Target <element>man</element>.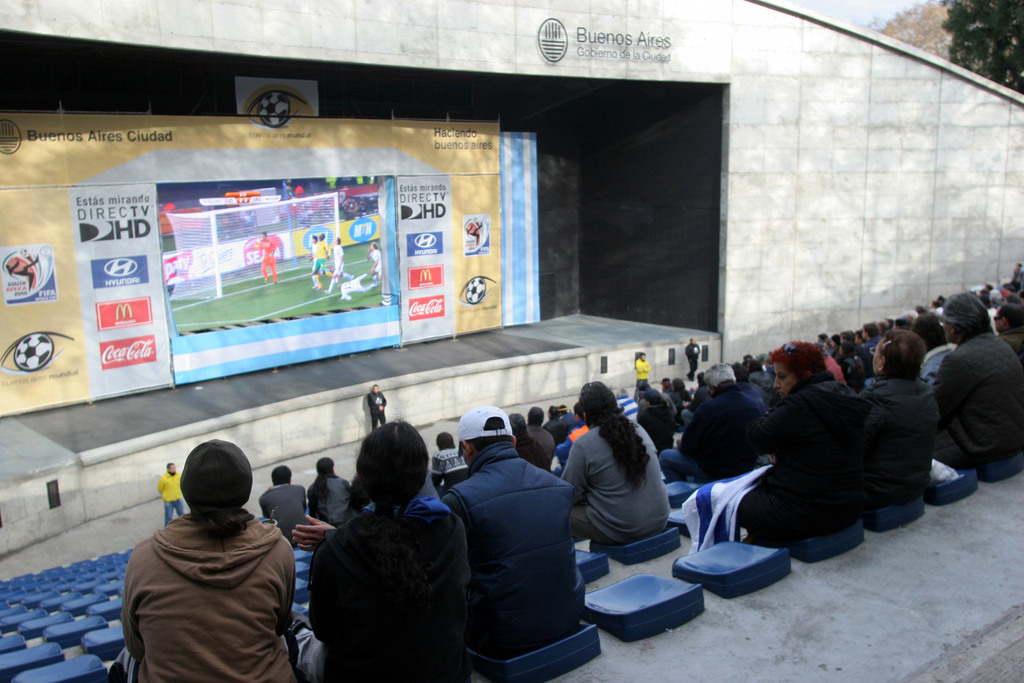
Target region: locate(364, 387, 390, 431).
